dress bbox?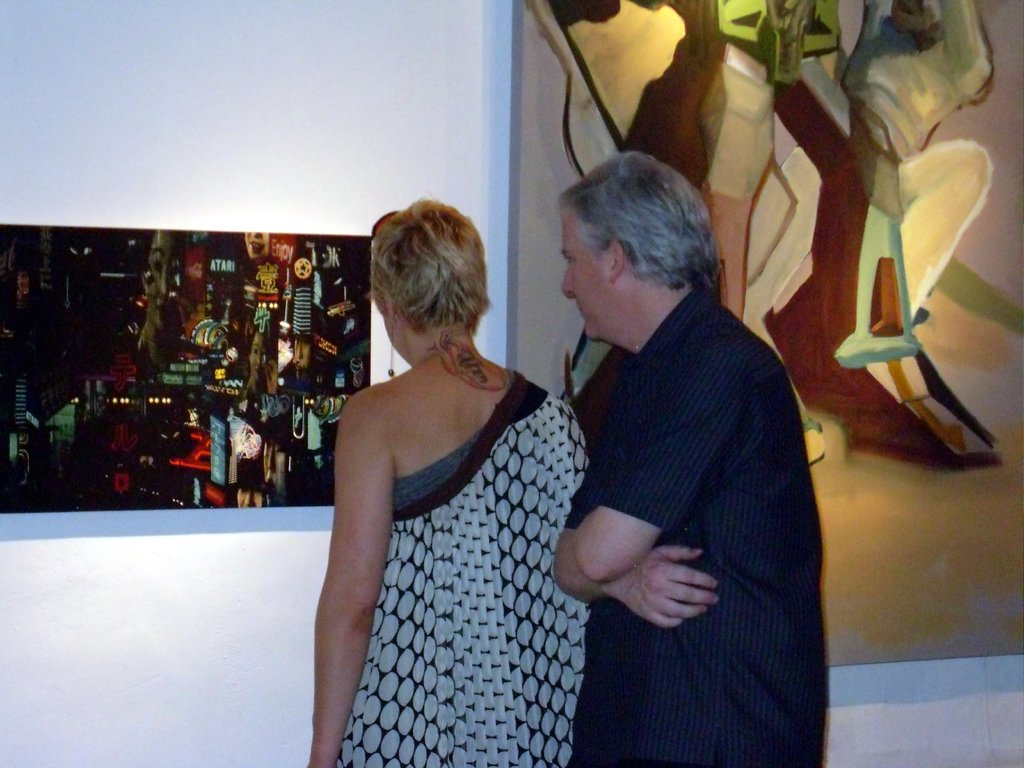
291/317/595/740
